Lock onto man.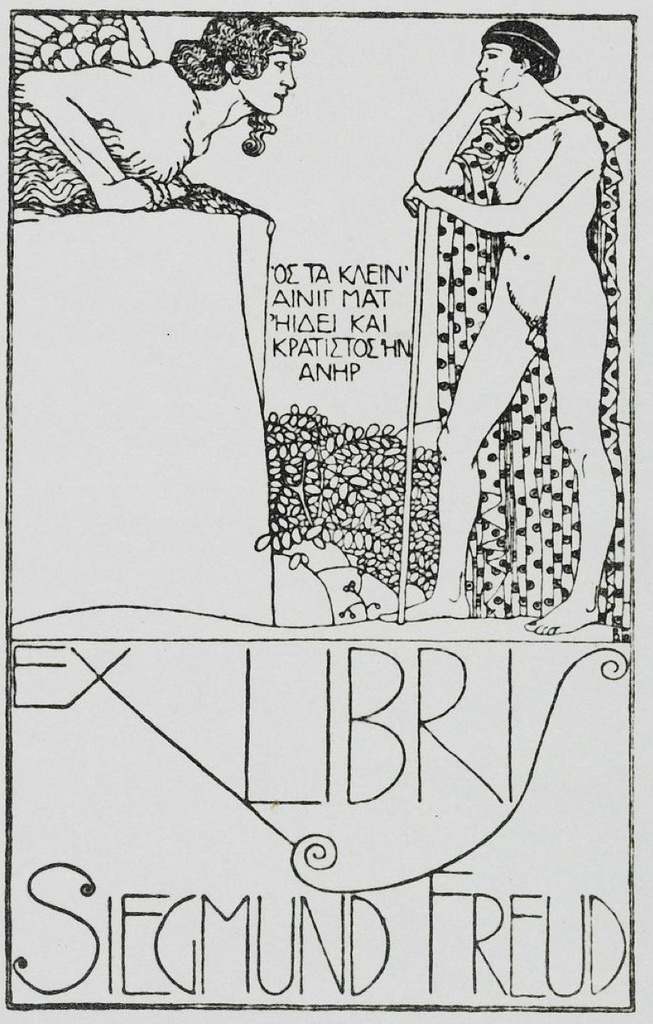
Locked: (left=404, top=9, right=611, bottom=667).
